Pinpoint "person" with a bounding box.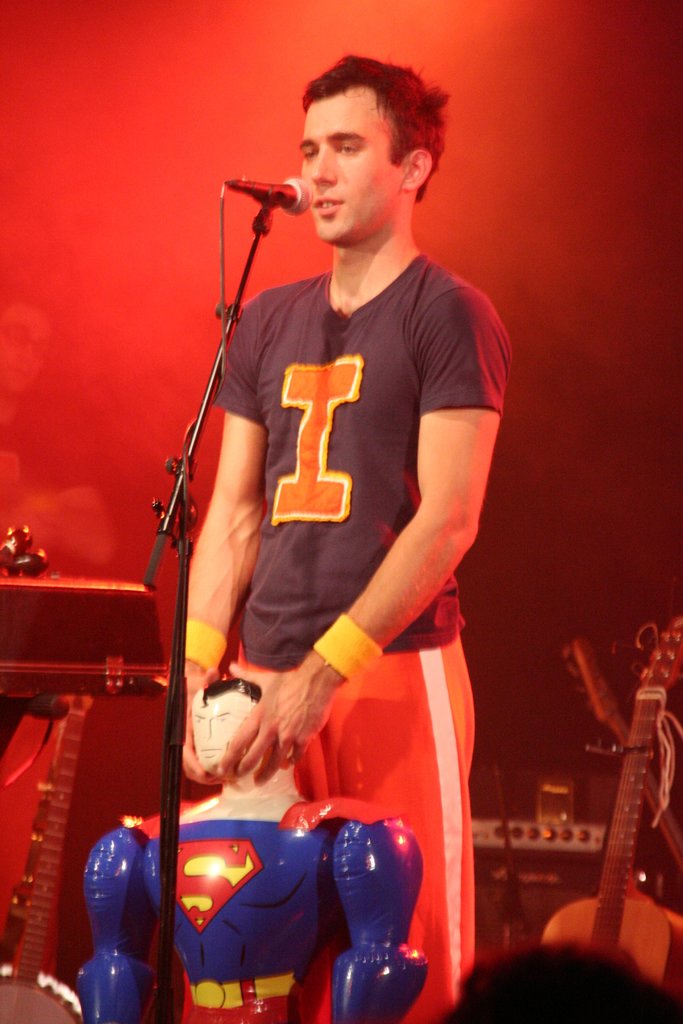
l=94, t=678, r=423, b=1023.
